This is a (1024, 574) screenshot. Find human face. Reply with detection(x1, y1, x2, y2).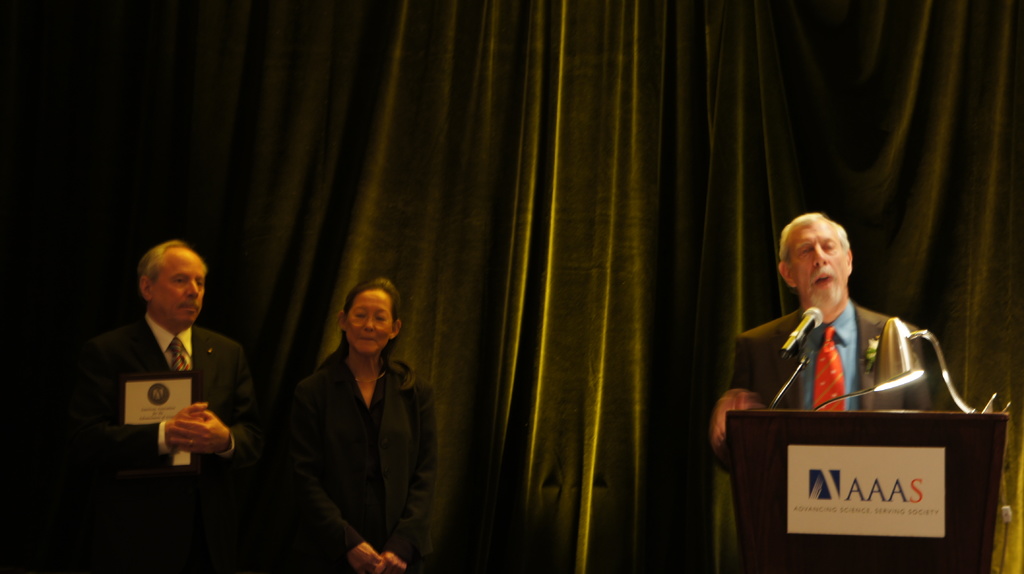
detection(348, 292, 396, 354).
